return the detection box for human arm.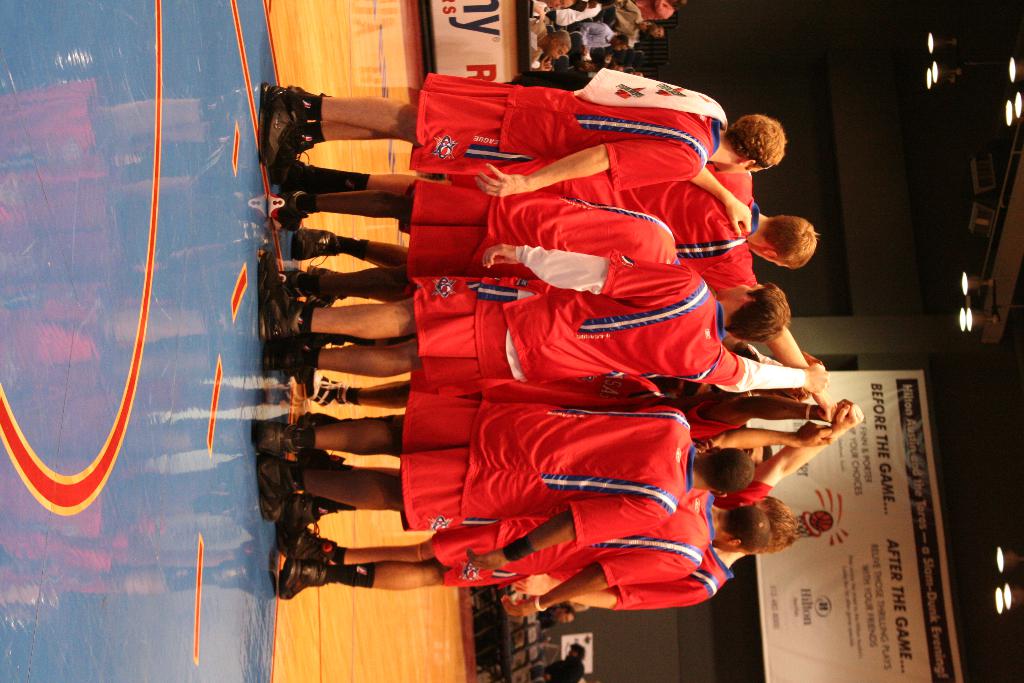
Rect(465, 498, 666, 572).
